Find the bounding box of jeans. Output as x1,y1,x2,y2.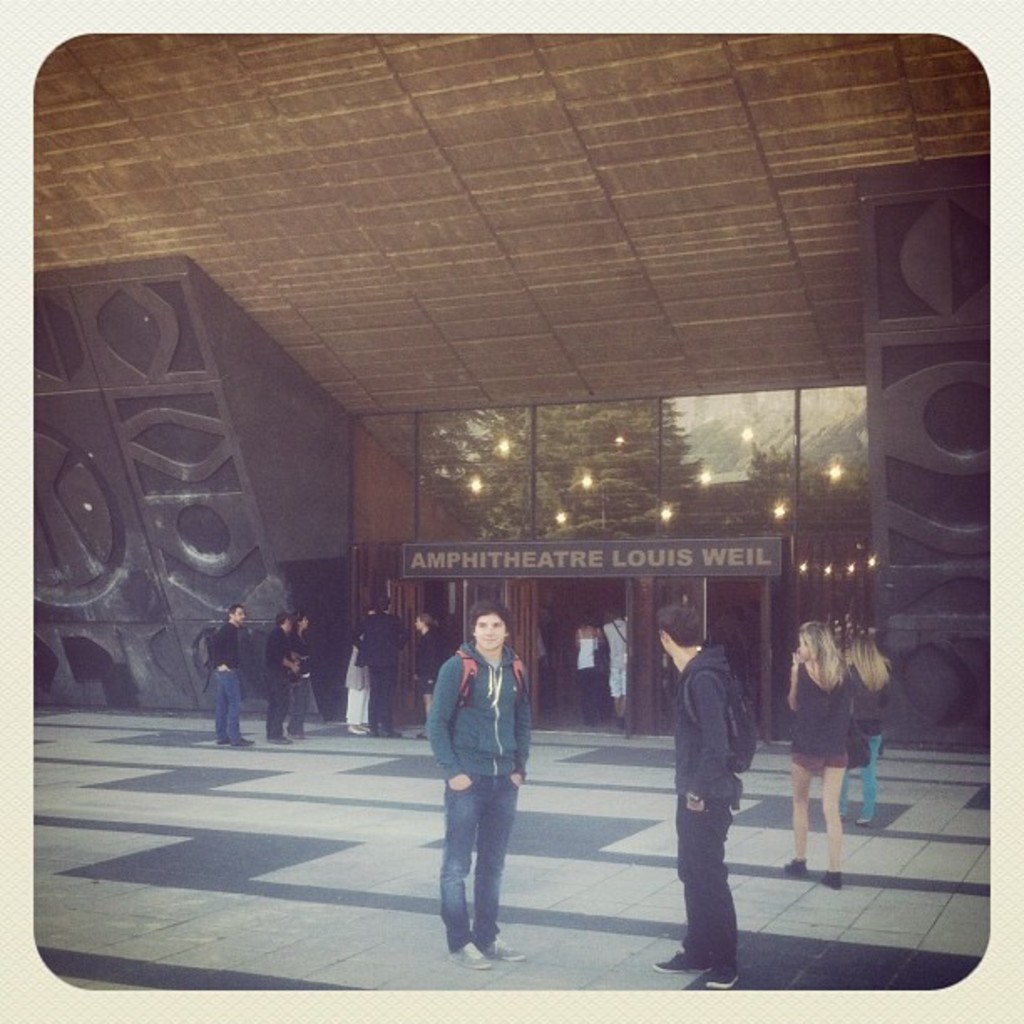
271,683,288,736.
